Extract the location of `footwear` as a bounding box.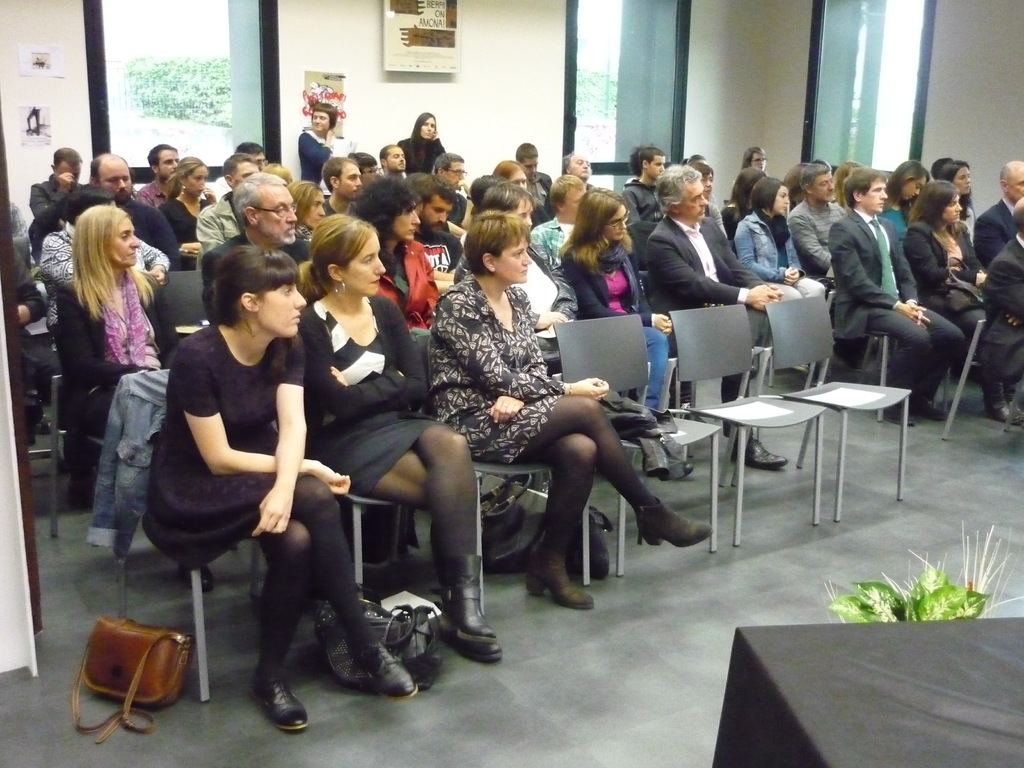
l=985, t=383, r=1017, b=418.
